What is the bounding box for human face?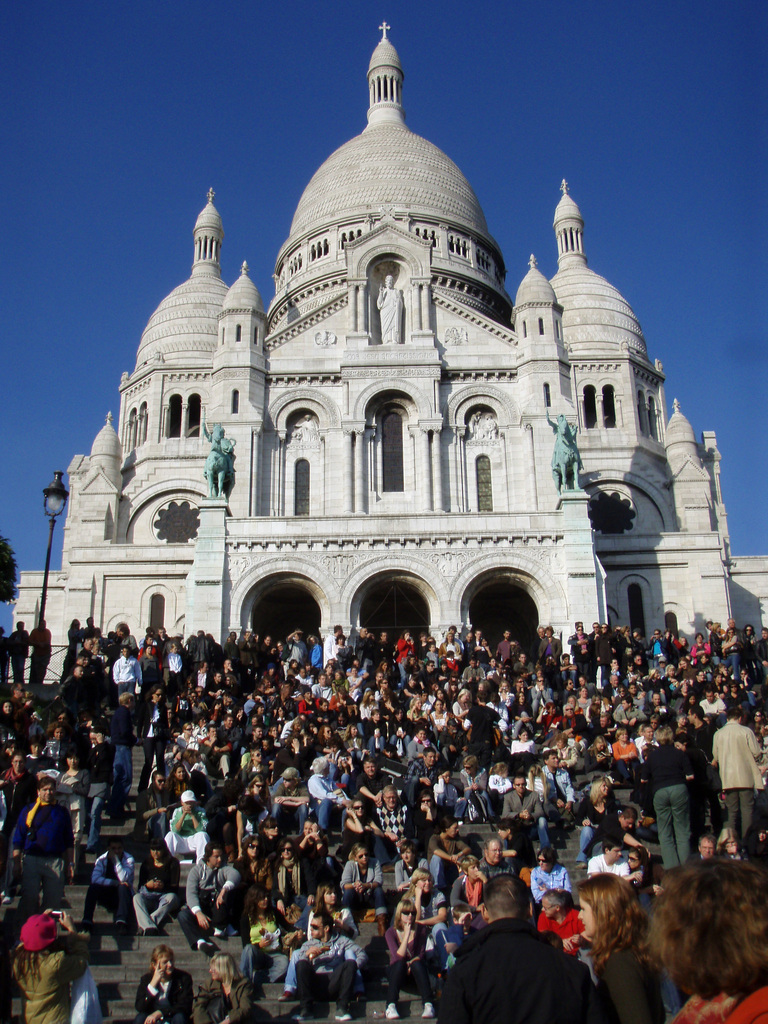
crop(253, 749, 263, 762).
